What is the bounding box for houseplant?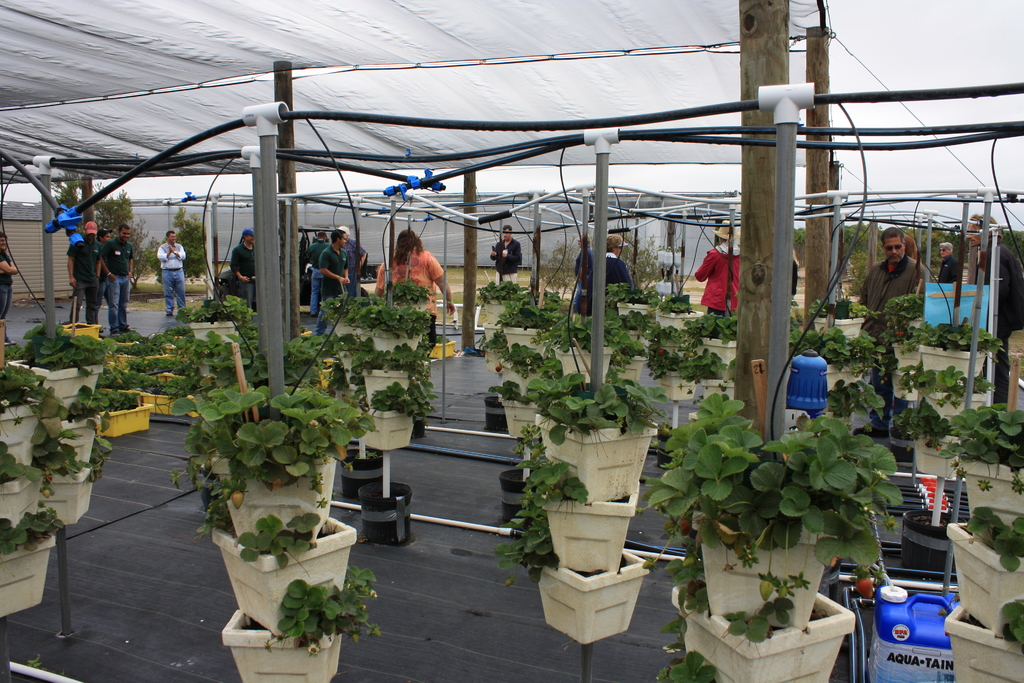
crop(675, 573, 860, 682).
